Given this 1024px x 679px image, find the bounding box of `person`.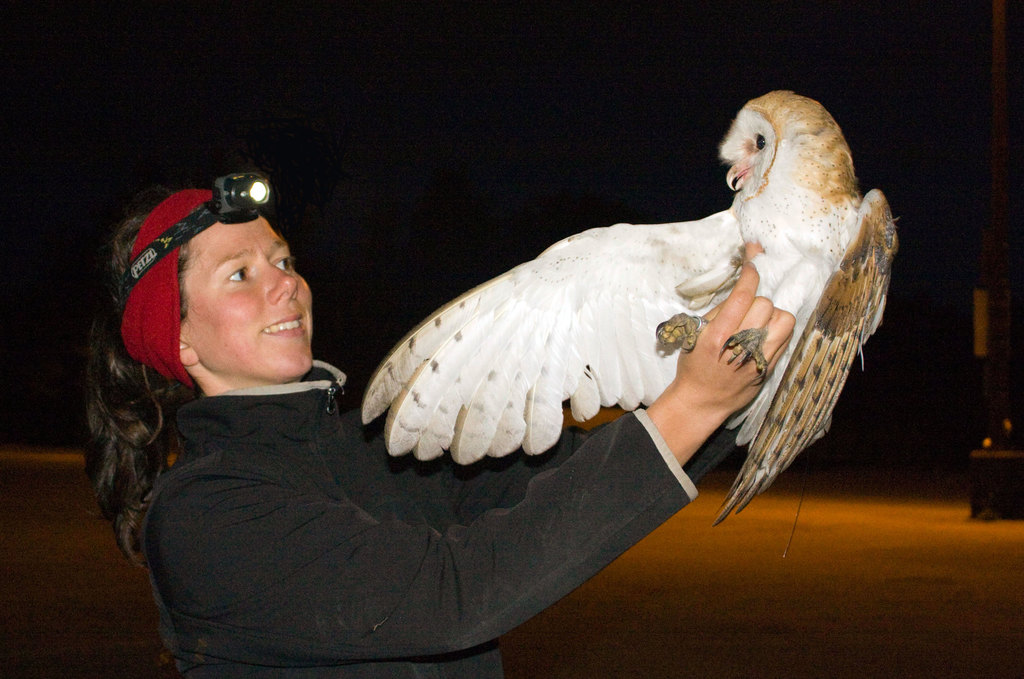
select_region(78, 179, 796, 678).
